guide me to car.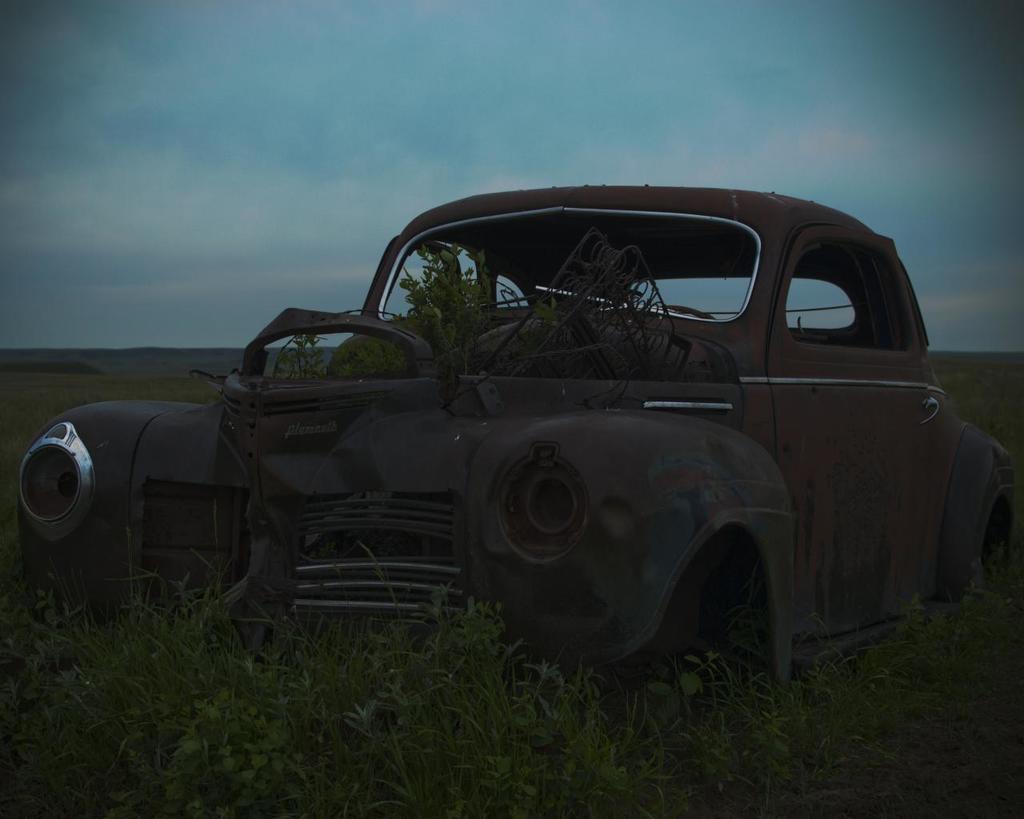
Guidance: (20, 178, 998, 692).
